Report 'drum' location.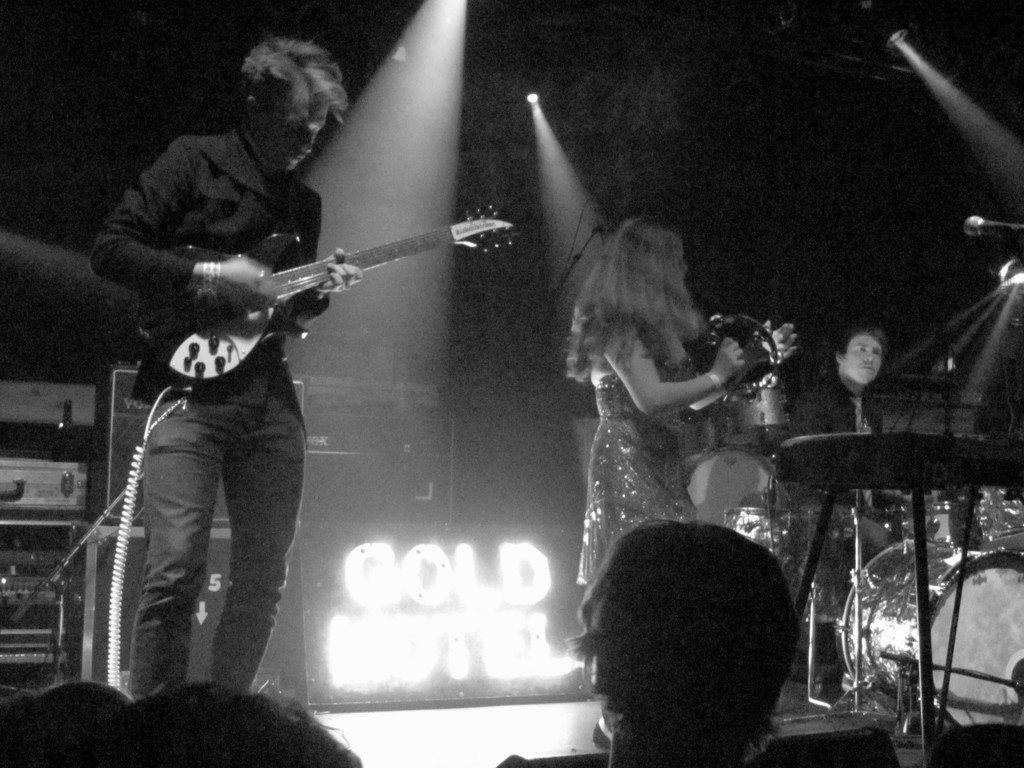
Report: x1=950, y1=491, x2=1023, y2=554.
